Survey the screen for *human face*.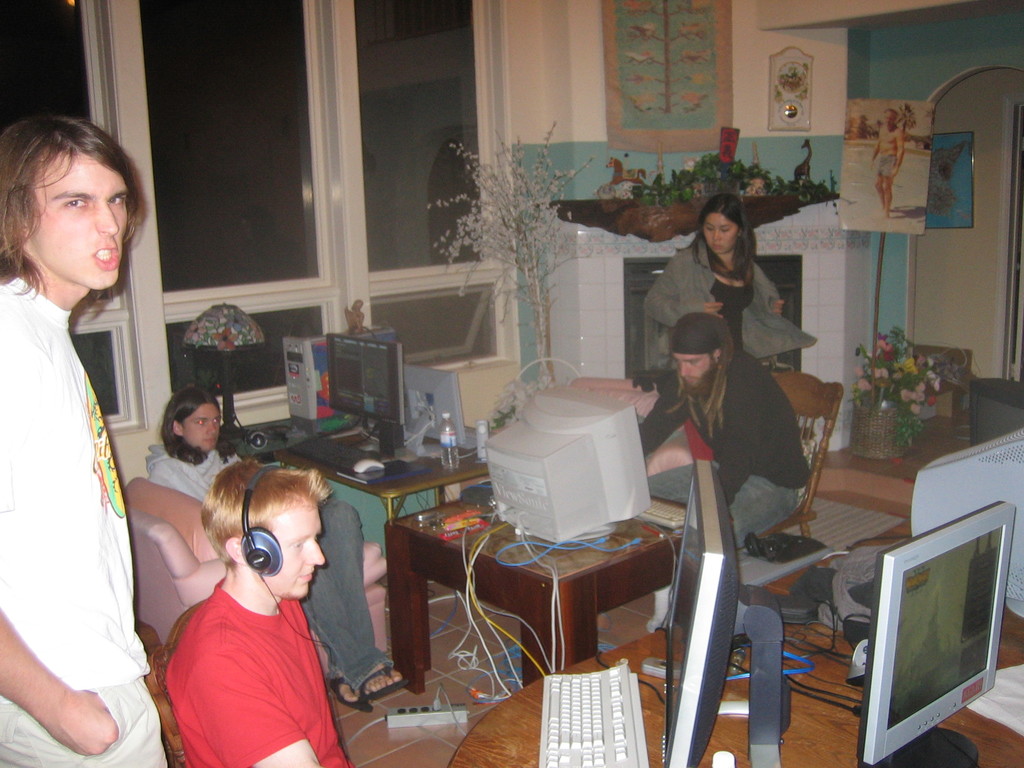
Survey found: locate(675, 352, 710, 387).
